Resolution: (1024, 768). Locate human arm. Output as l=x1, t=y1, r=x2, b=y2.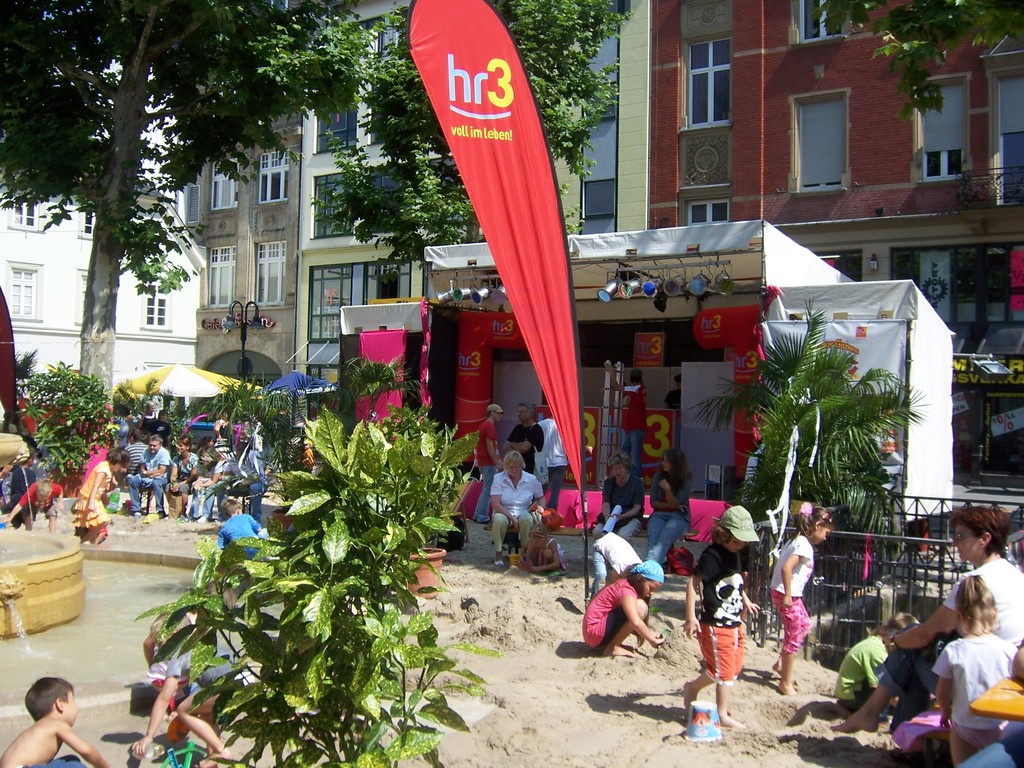
l=523, t=477, r=546, b=517.
